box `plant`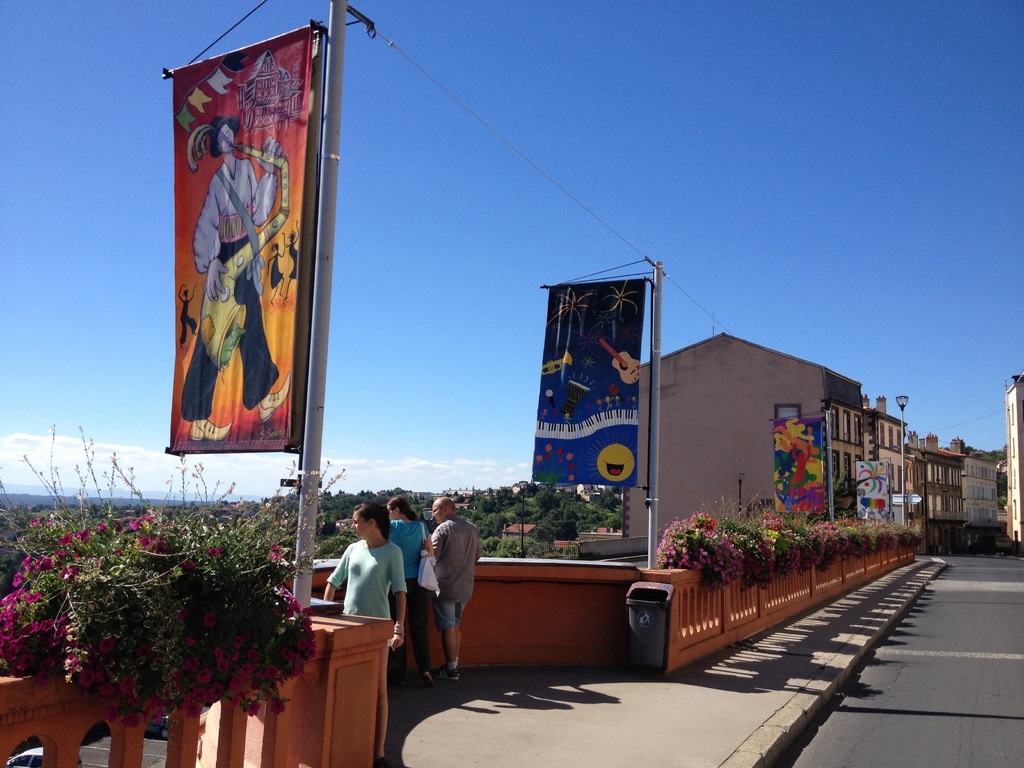
bbox=(595, 495, 632, 531)
